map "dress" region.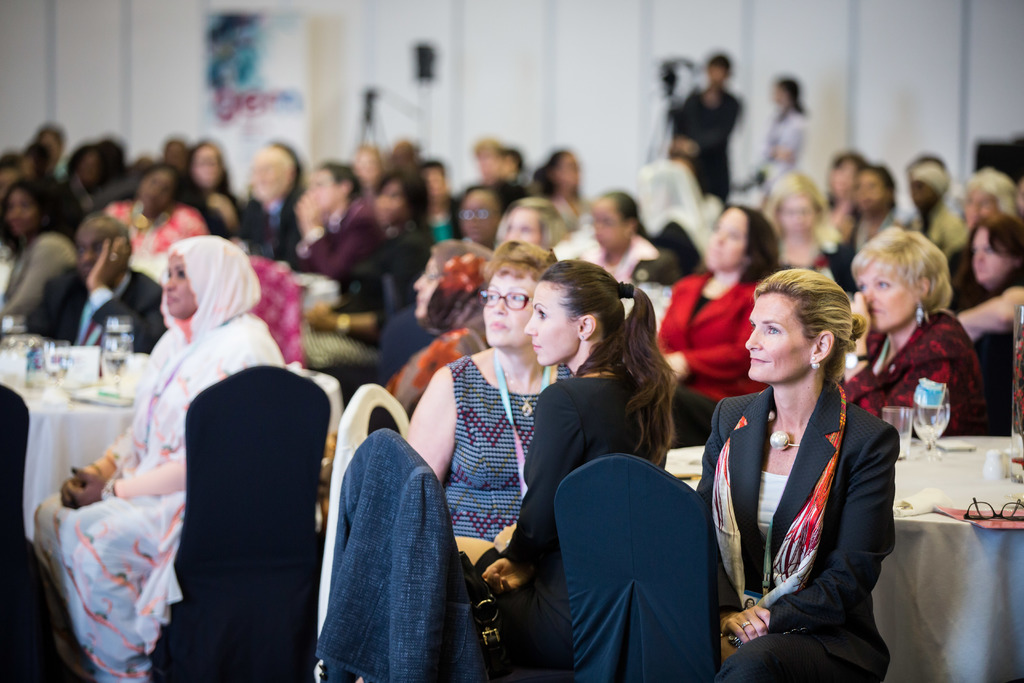
Mapped to <bbox>664, 269, 764, 411</bbox>.
